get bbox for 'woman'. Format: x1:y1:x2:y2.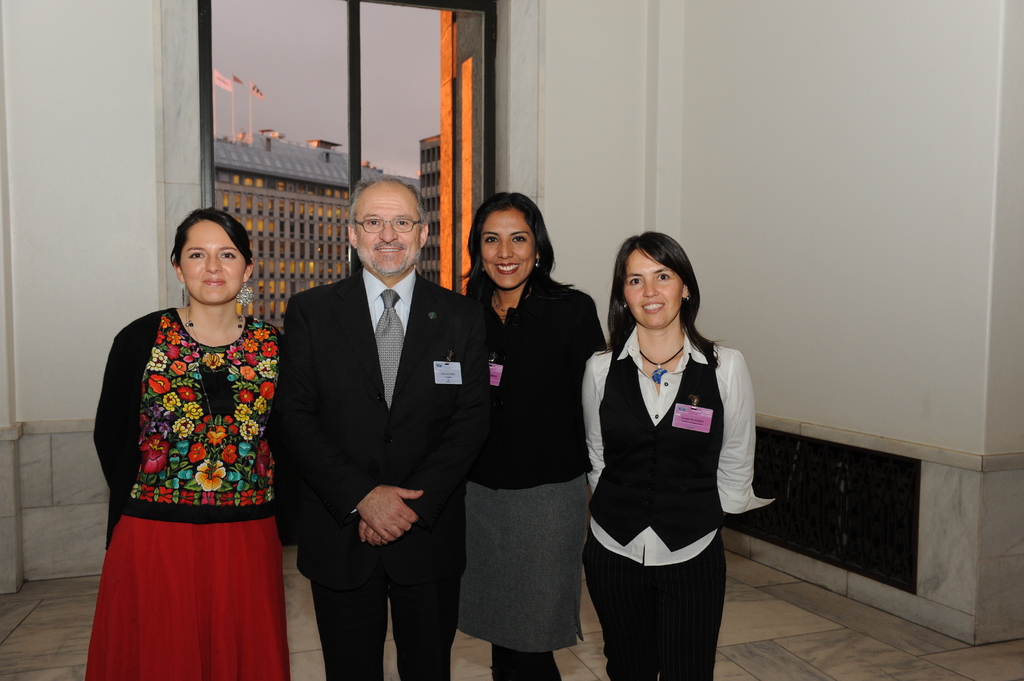
583:224:780:680.
